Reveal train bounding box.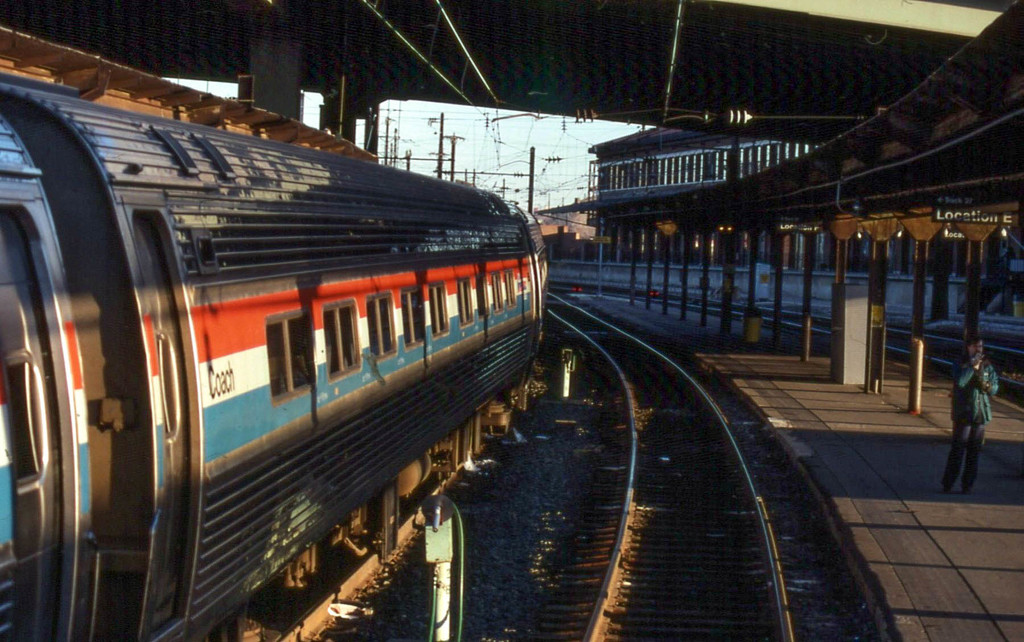
Revealed: 0, 72, 548, 641.
